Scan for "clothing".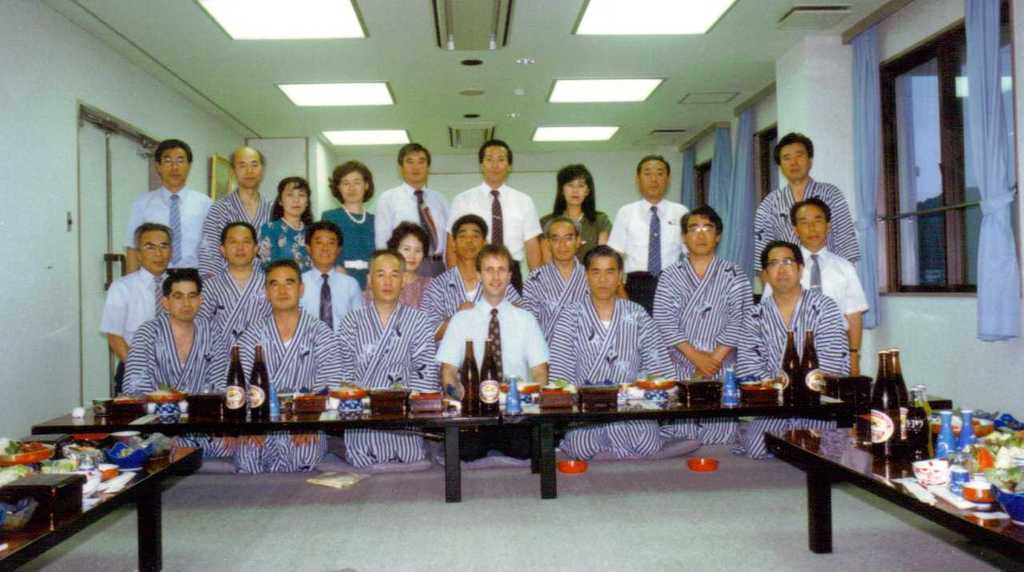
Scan result: (121, 183, 209, 266).
